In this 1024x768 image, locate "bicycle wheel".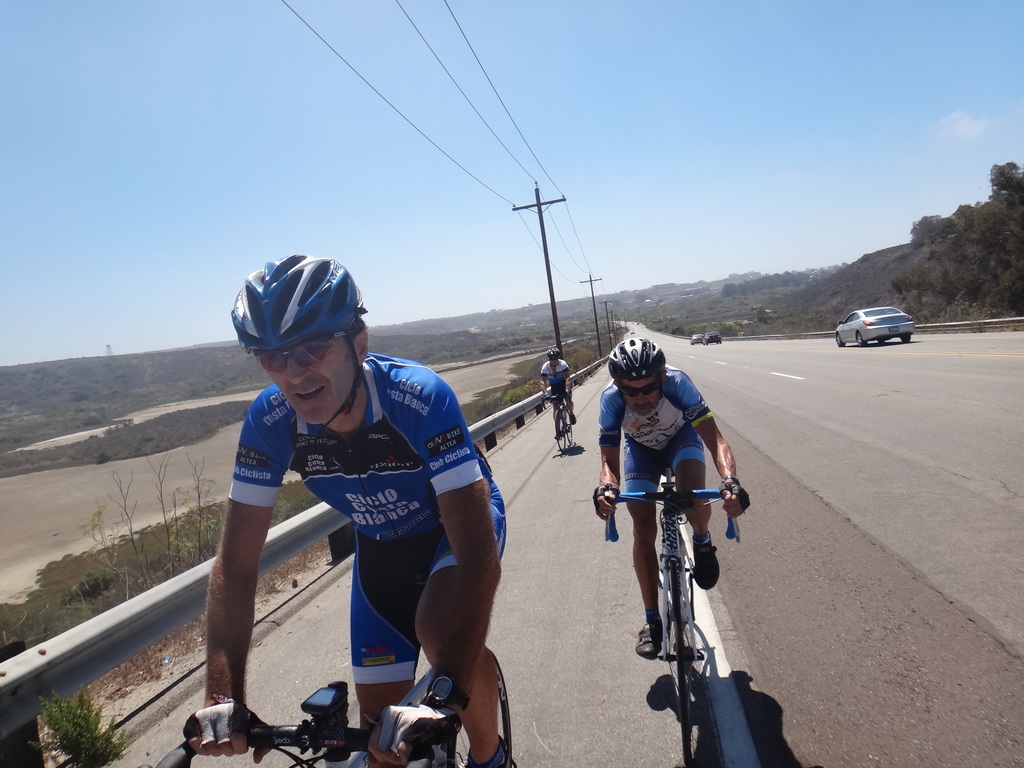
Bounding box: left=441, top=653, right=510, bottom=767.
